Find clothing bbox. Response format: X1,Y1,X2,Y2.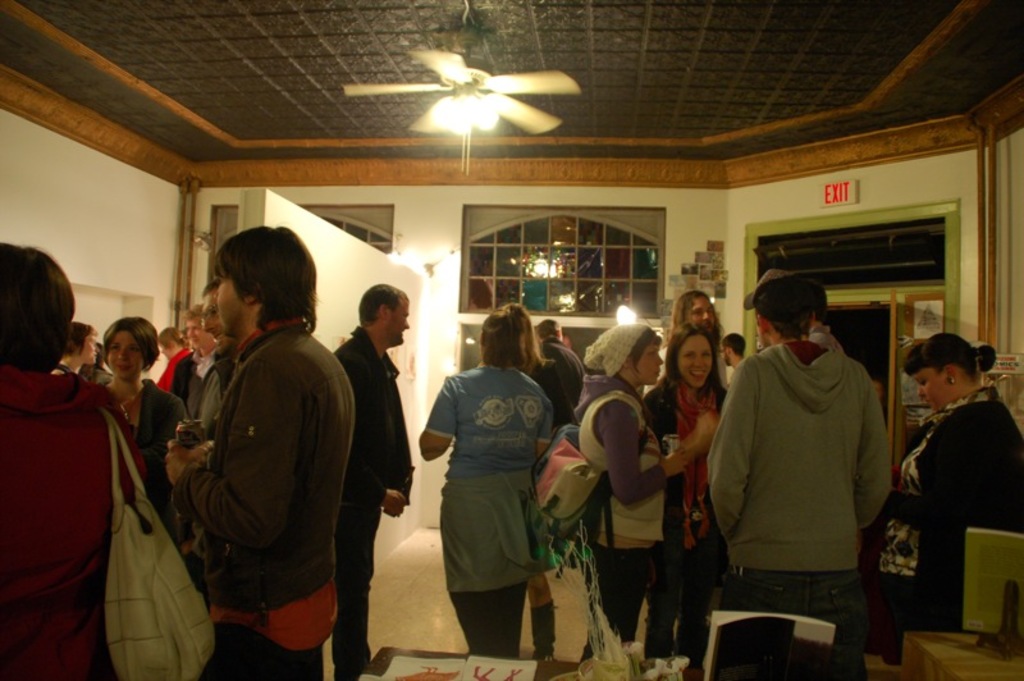
568,367,669,661.
